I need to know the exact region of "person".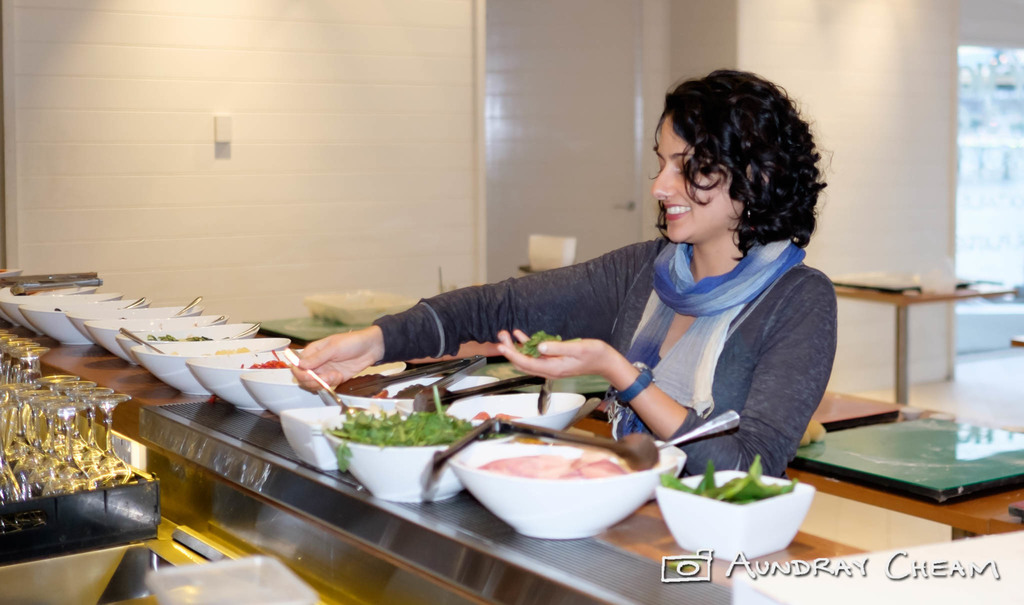
Region: box(298, 94, 849, 483).
